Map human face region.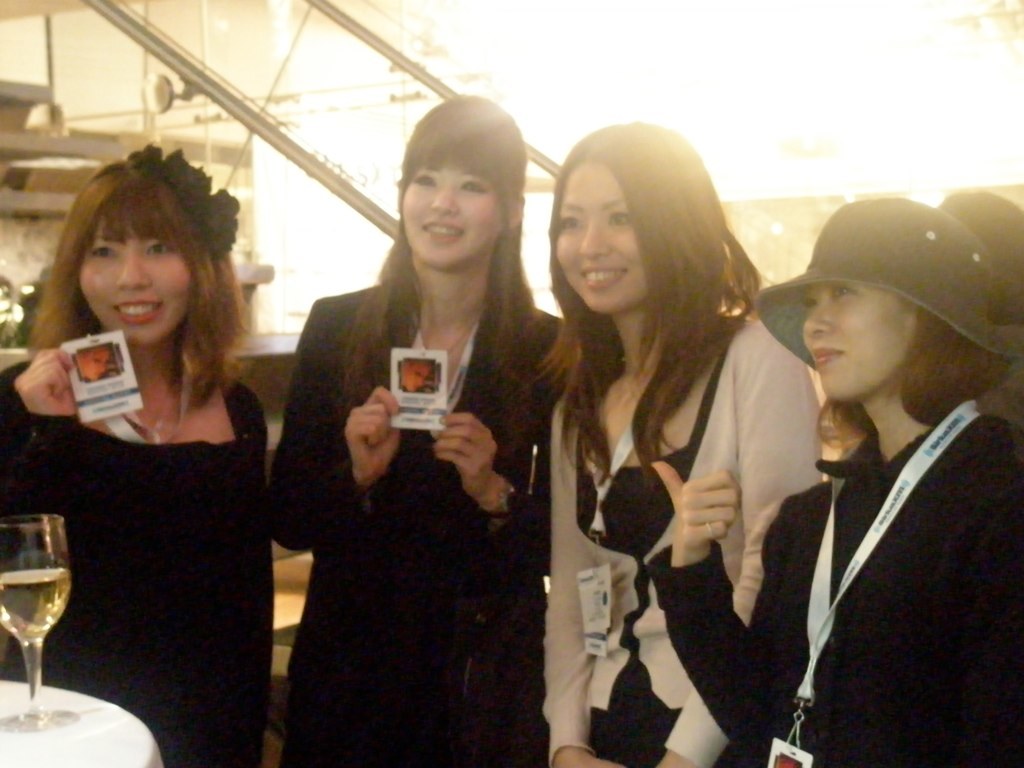
Mapped to locate(558, 164, 642, 319).
